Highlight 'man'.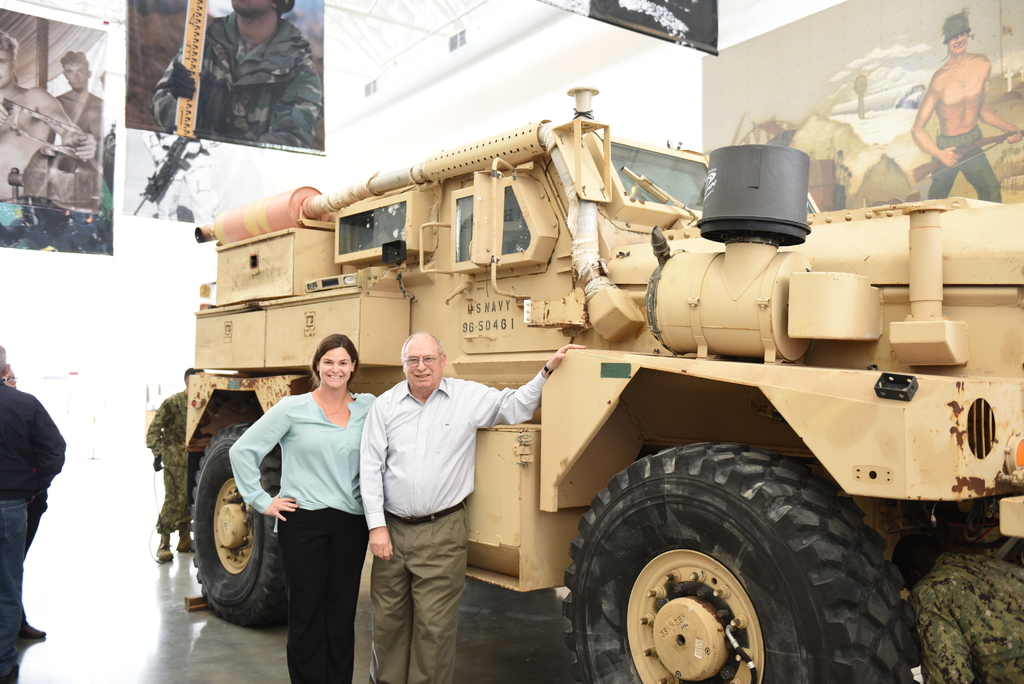
Highlighted region: bbox=[244, 337, 376, 671].
